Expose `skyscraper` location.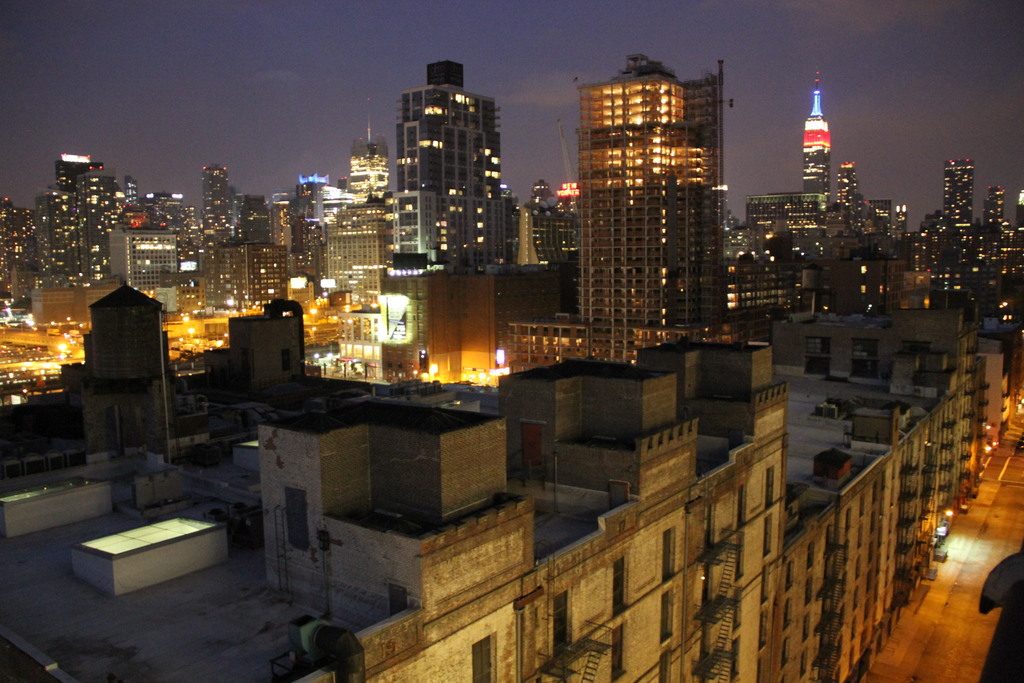
Exposed at {"x1": 225, "y1": 195, "x2": 278, "y2": 249}.
